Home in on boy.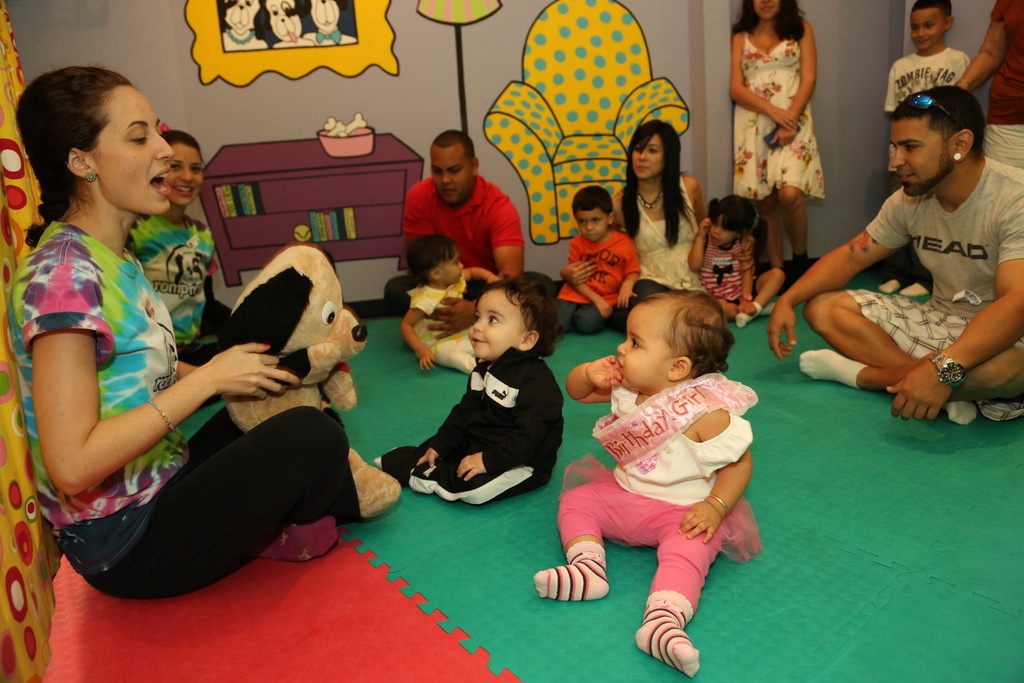
Homed in at (x1=877, y1=0, x2=970, y2=298).
